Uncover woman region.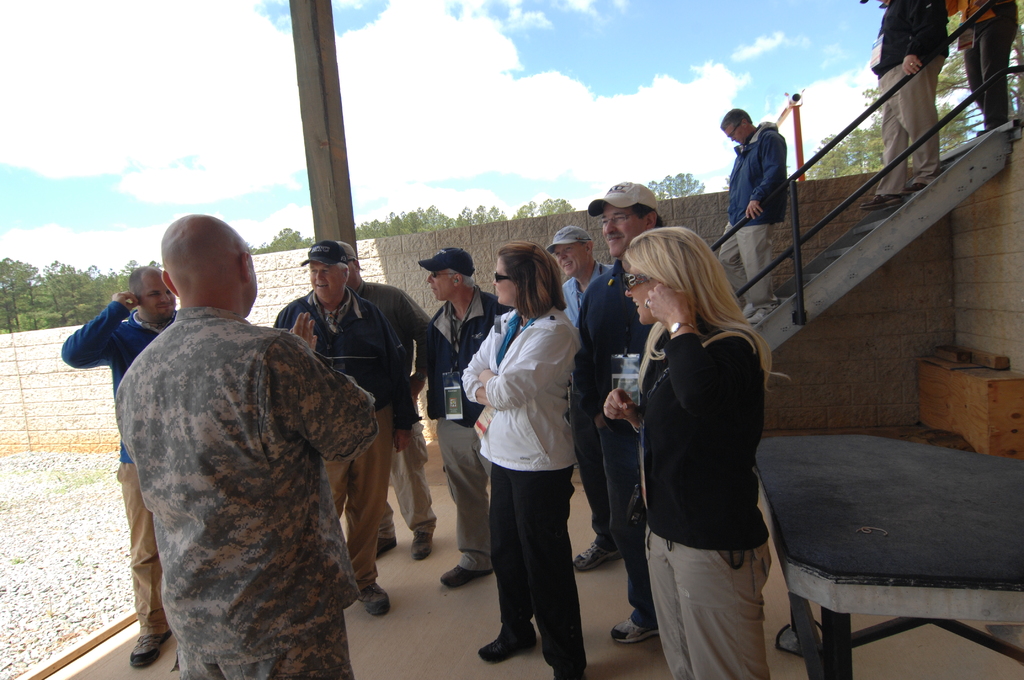
Uncovered: box=[605, 224, 789, 679].
